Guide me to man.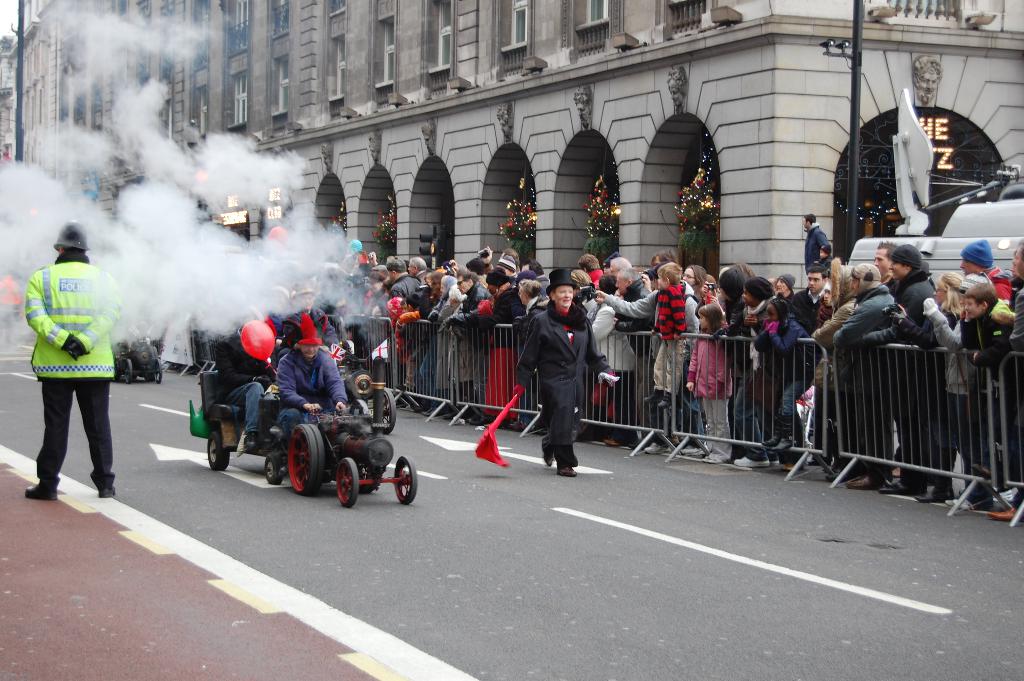
Guidance: locate(803, 211, 825, 272).
